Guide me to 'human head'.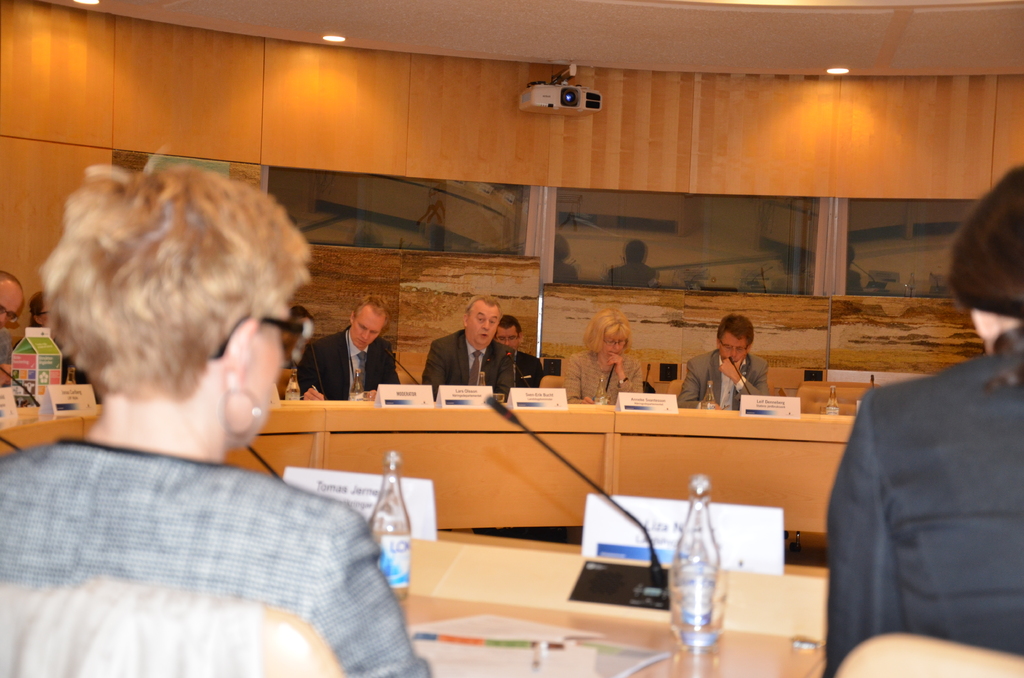
Guidance: [x1=0, y1=268, x2=25, y2=325].
